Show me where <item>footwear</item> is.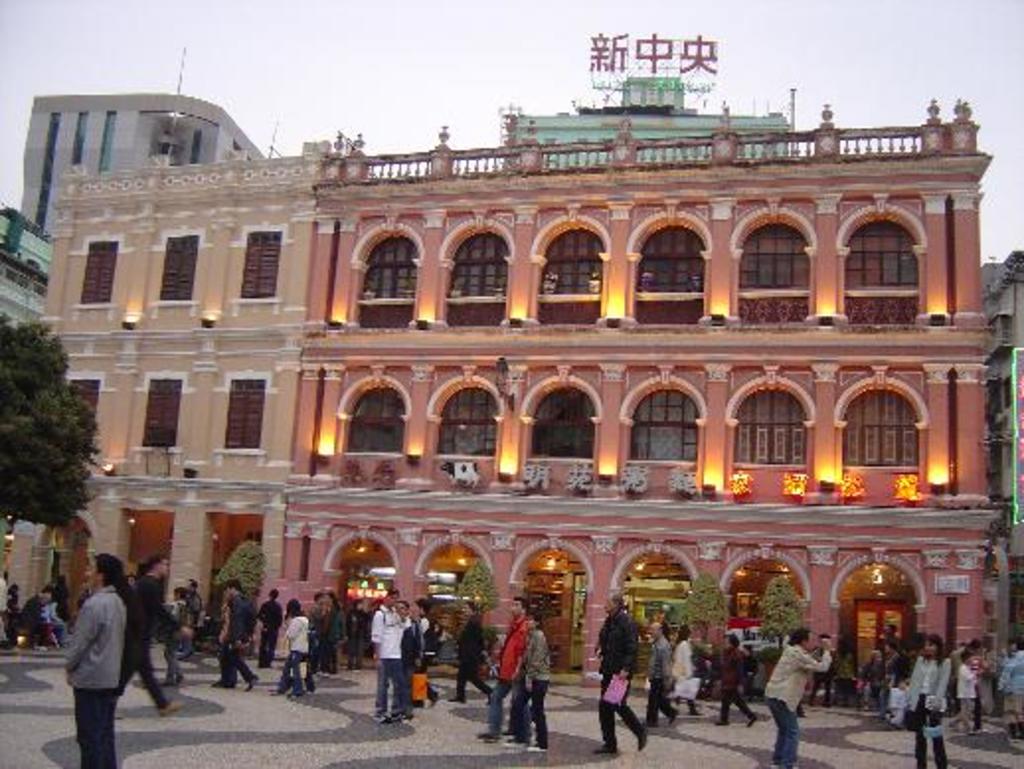
<item>footwear</item> is at l=215, t=684, r=229, b=690.
